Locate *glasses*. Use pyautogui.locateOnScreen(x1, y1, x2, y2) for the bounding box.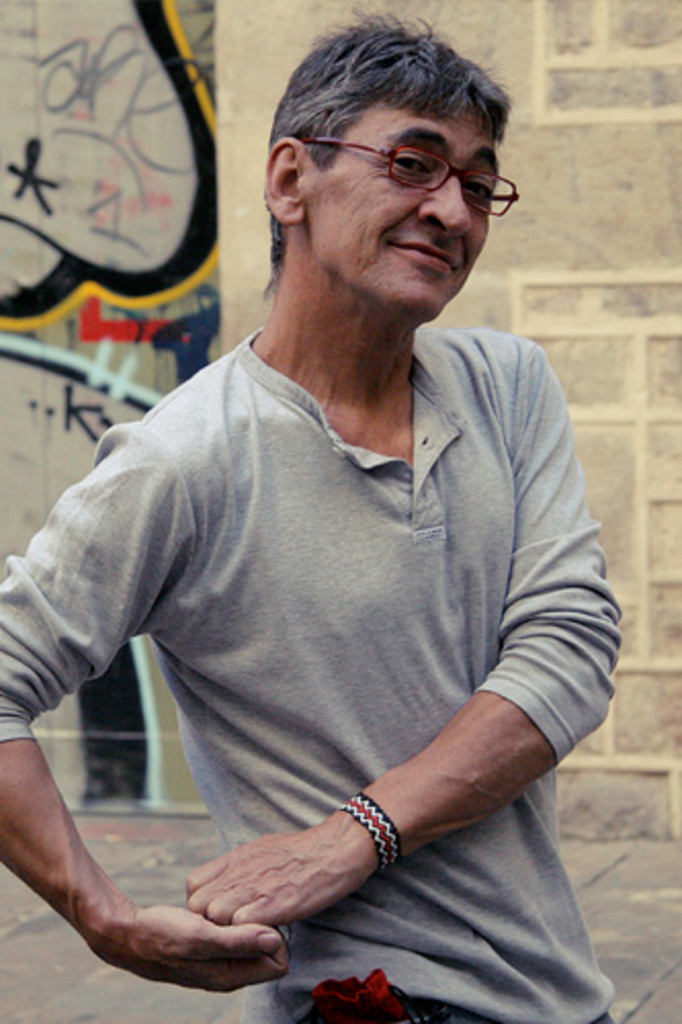
pyautogui.locateOnScreen(307, 135, 520, 215).
